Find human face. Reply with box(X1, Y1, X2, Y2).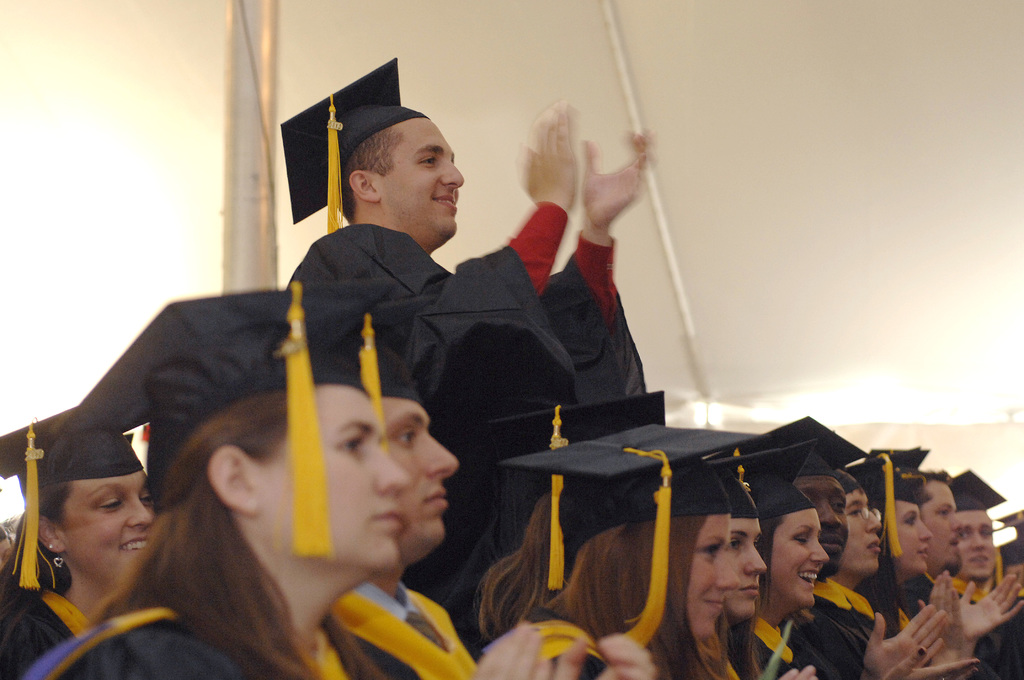
box(957, 511, 995, 575).
